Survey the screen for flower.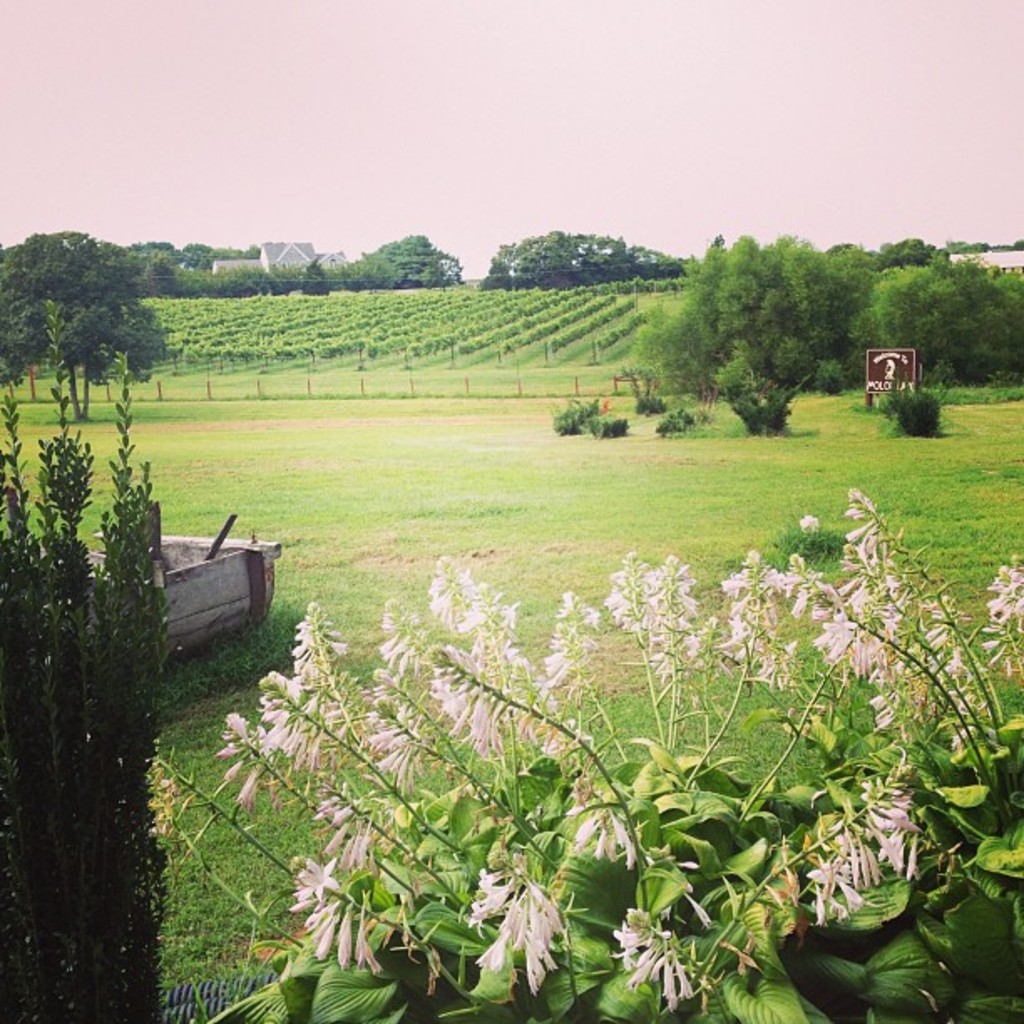
Survey found: (x1=597, y1=550, x2=651, y2=636).
